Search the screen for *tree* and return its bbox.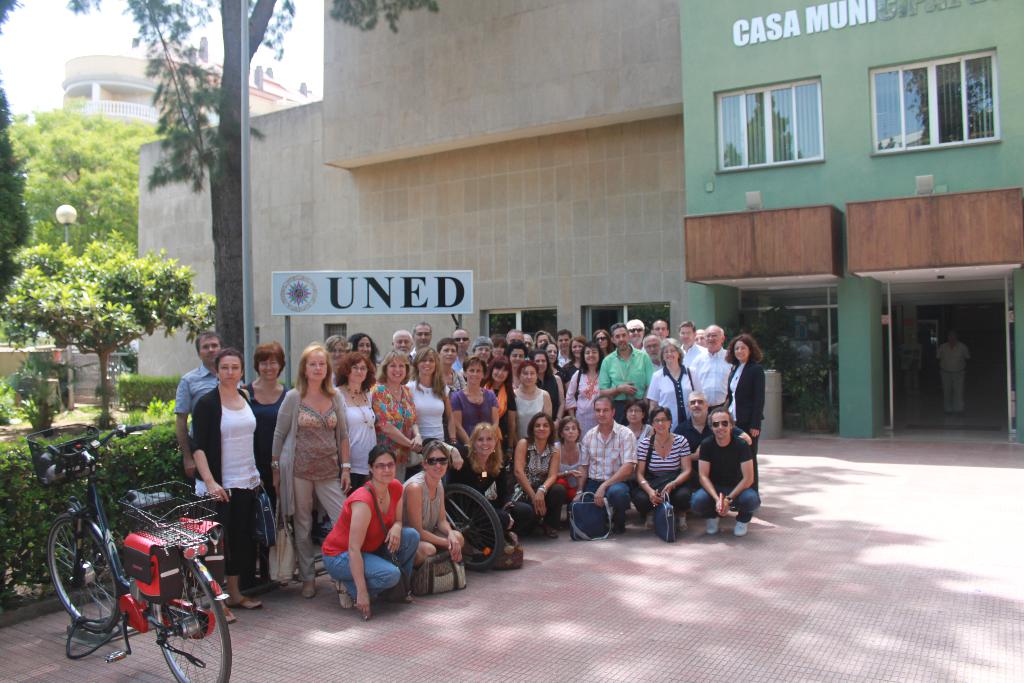
Found: rect(10, 206, 207, 388).
